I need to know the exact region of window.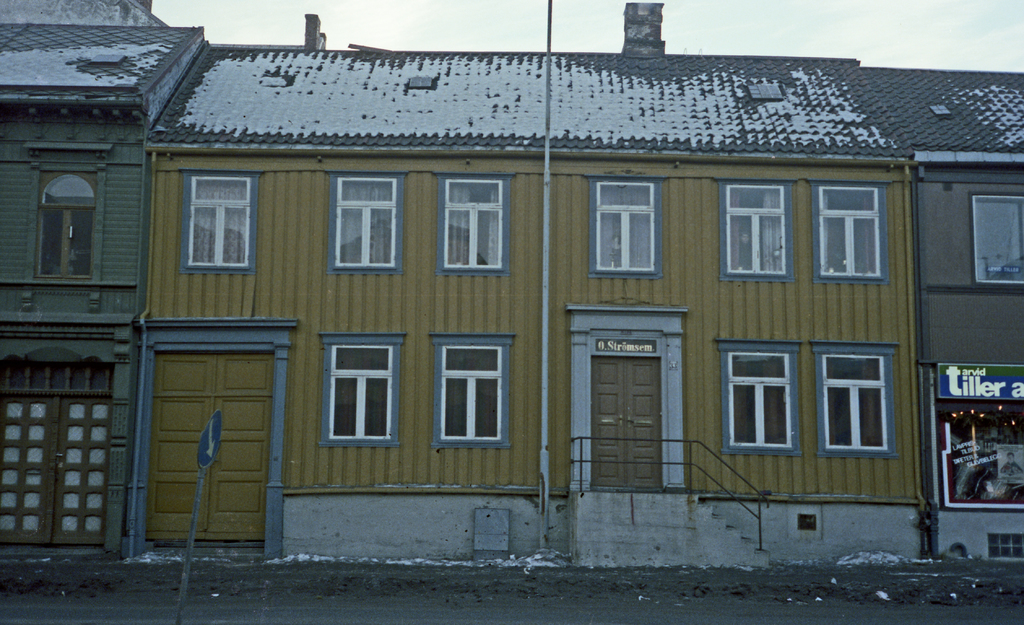
Region: {"x1": 811, "y1": 181, "x2": 887, "y2": 282}.
